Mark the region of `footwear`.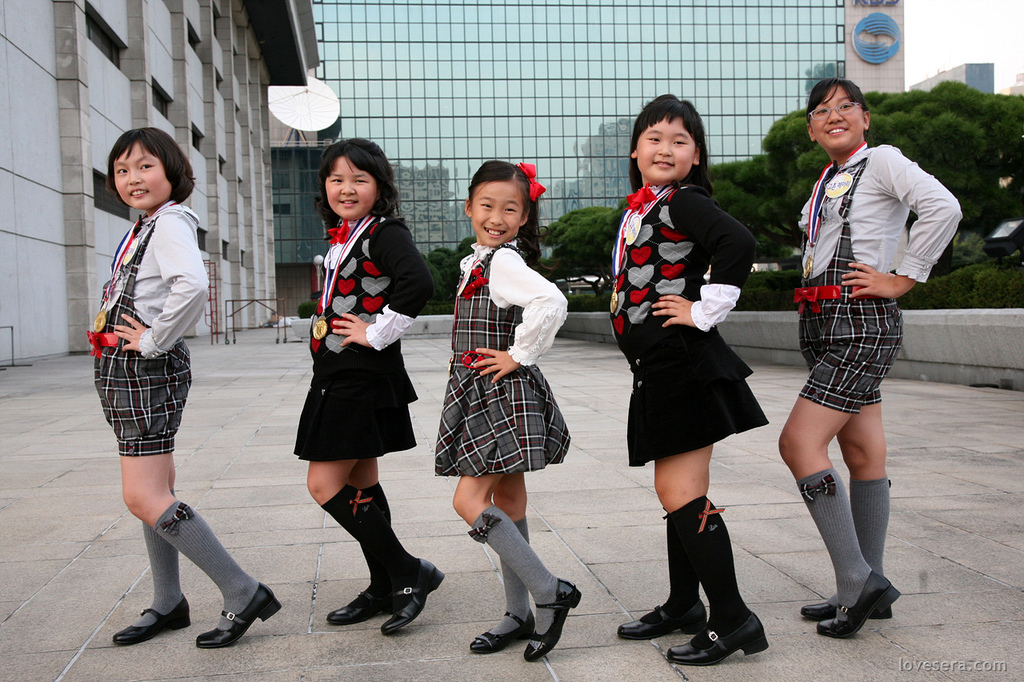
Region: left=527, top=577, right=580, bottom=659.
